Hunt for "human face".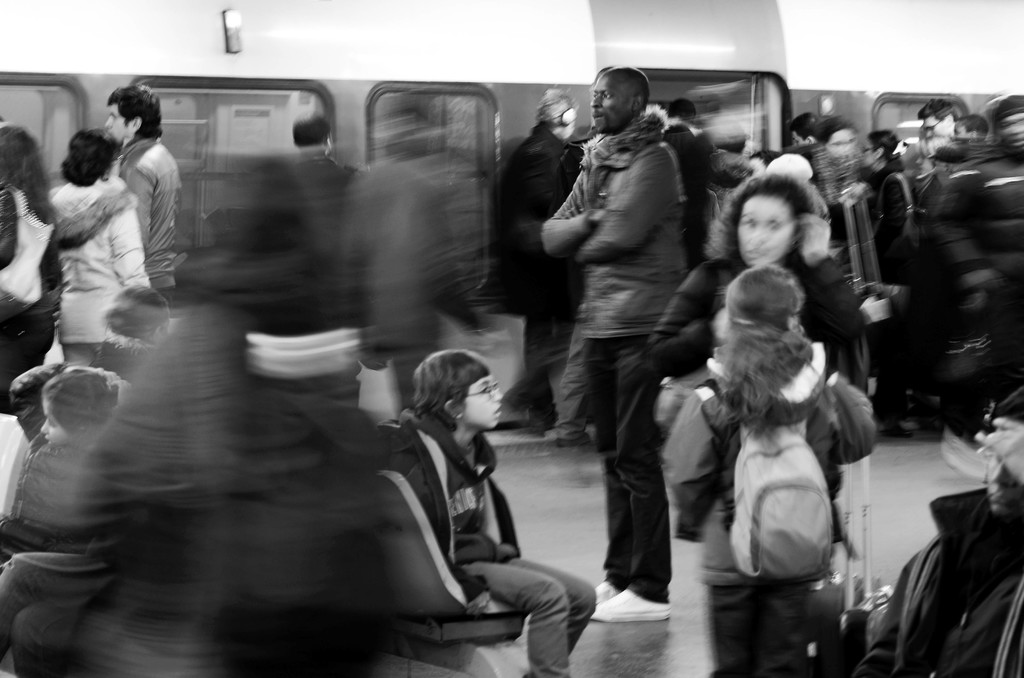
Hunted down at [left=590, top=72, right=632, bottom=132].
